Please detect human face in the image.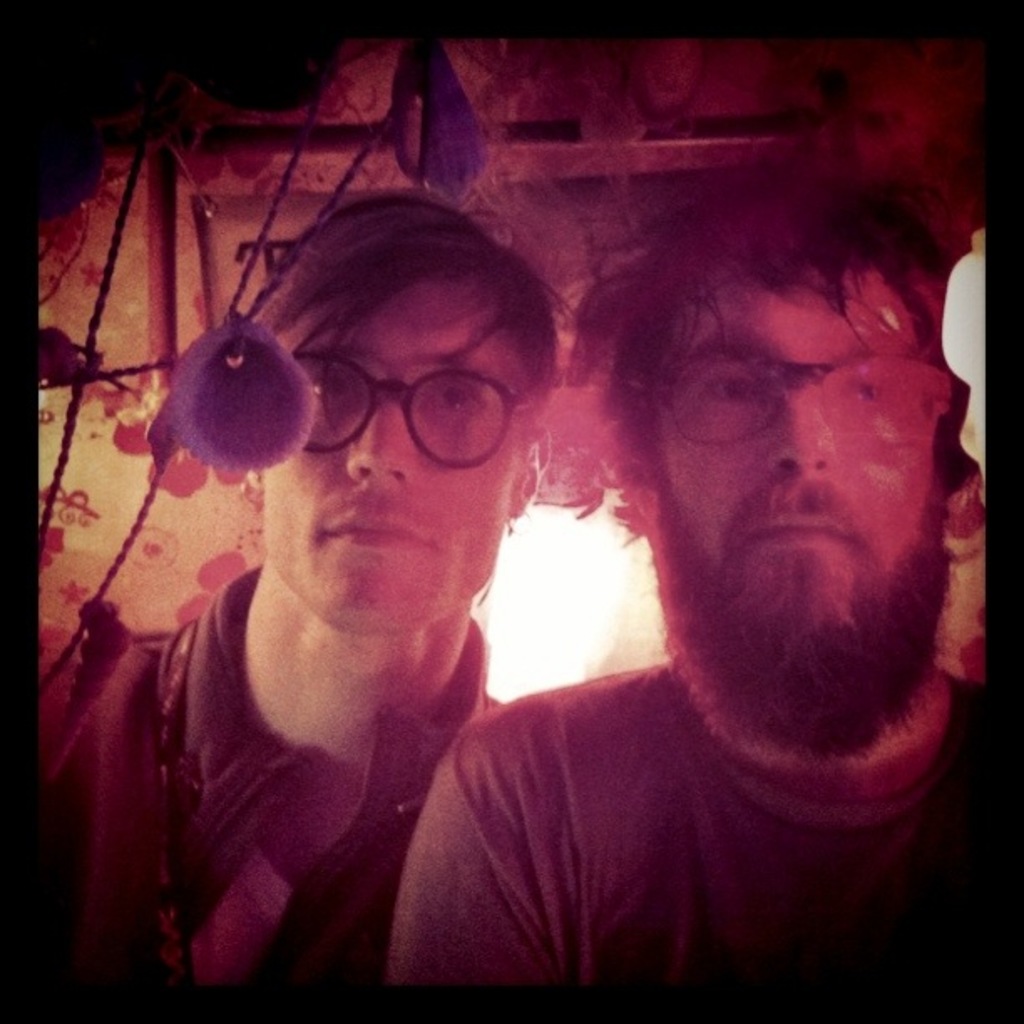
region(264, 268, 539, 669).
